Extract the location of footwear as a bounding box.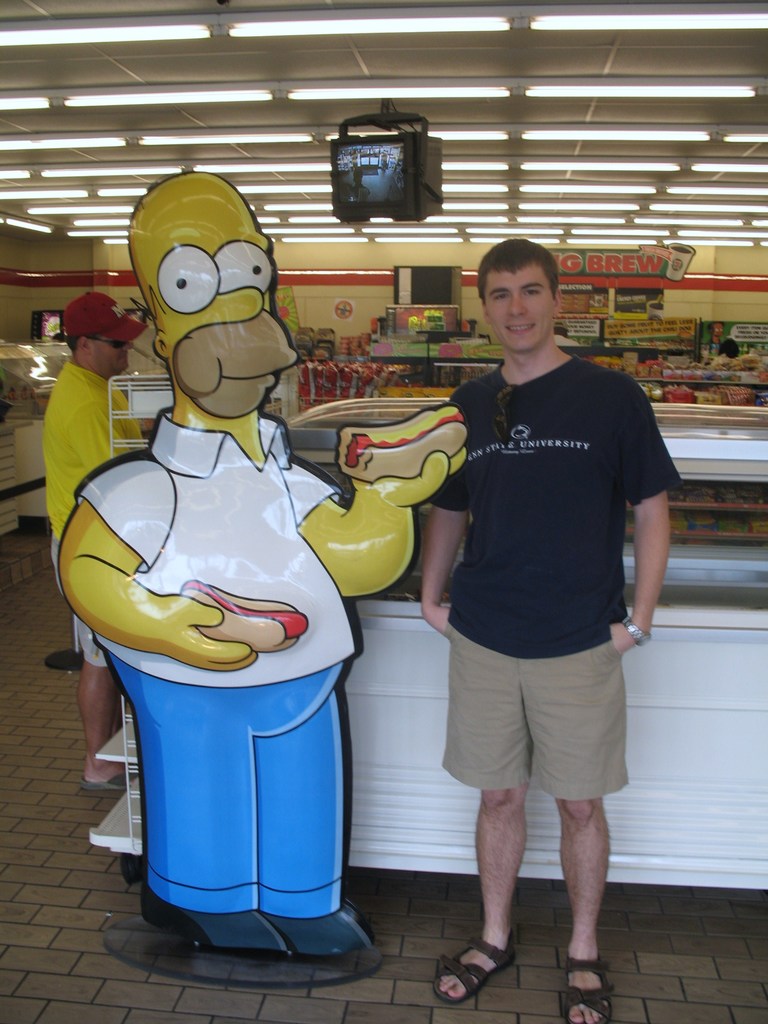
l=81, t=767, r=132, b=792.
